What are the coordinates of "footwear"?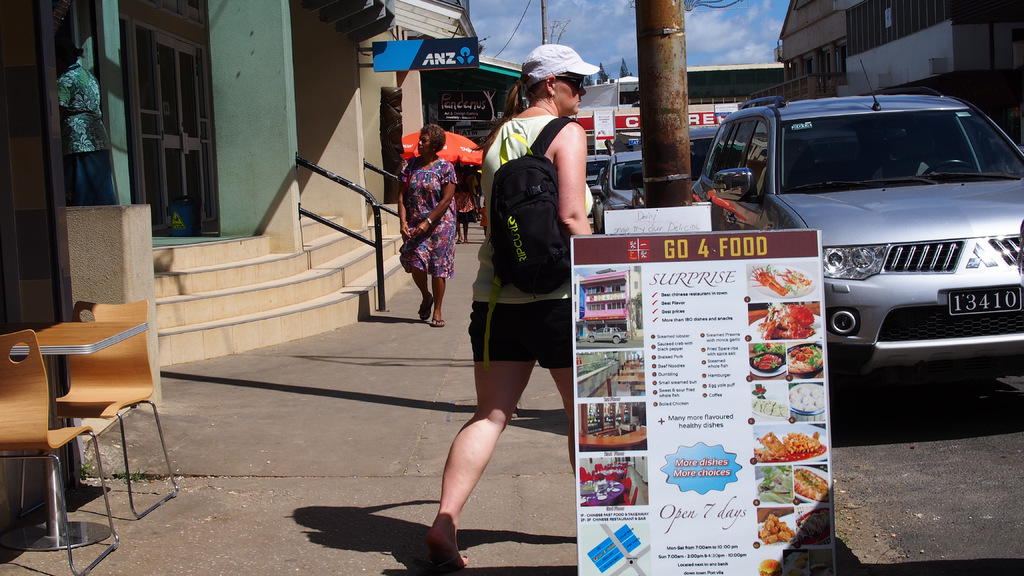
pyautogui.locateOnScreen(415, 297, 427, 323).
